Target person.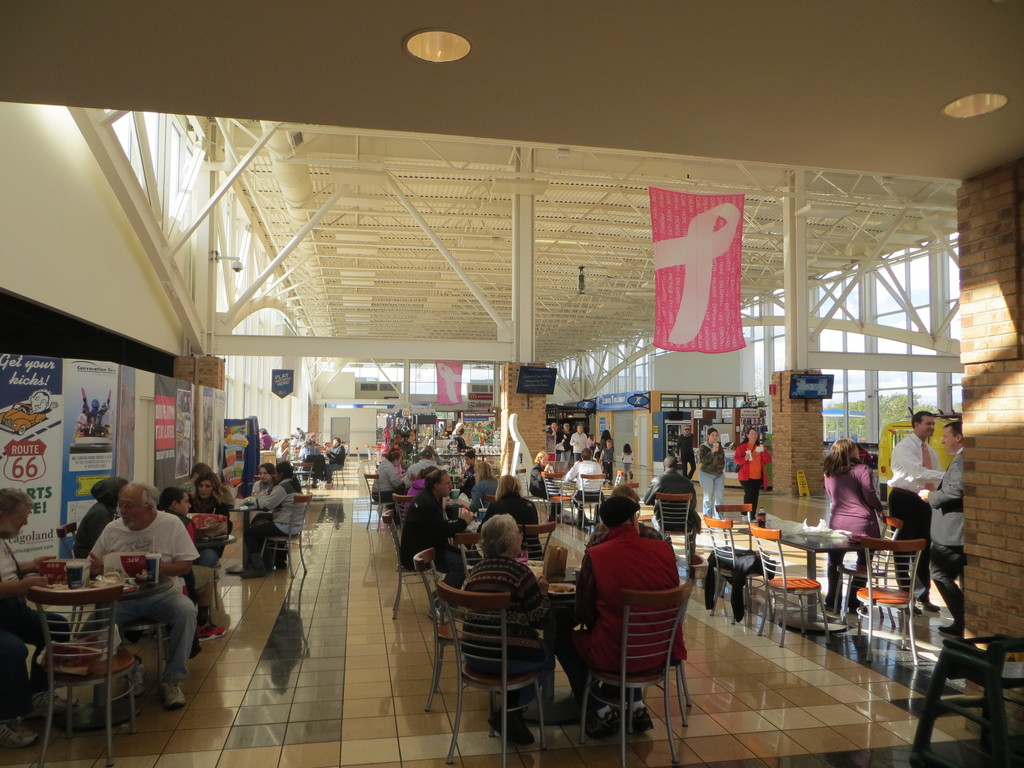
Target region: box(692, 429, 727, 518).
